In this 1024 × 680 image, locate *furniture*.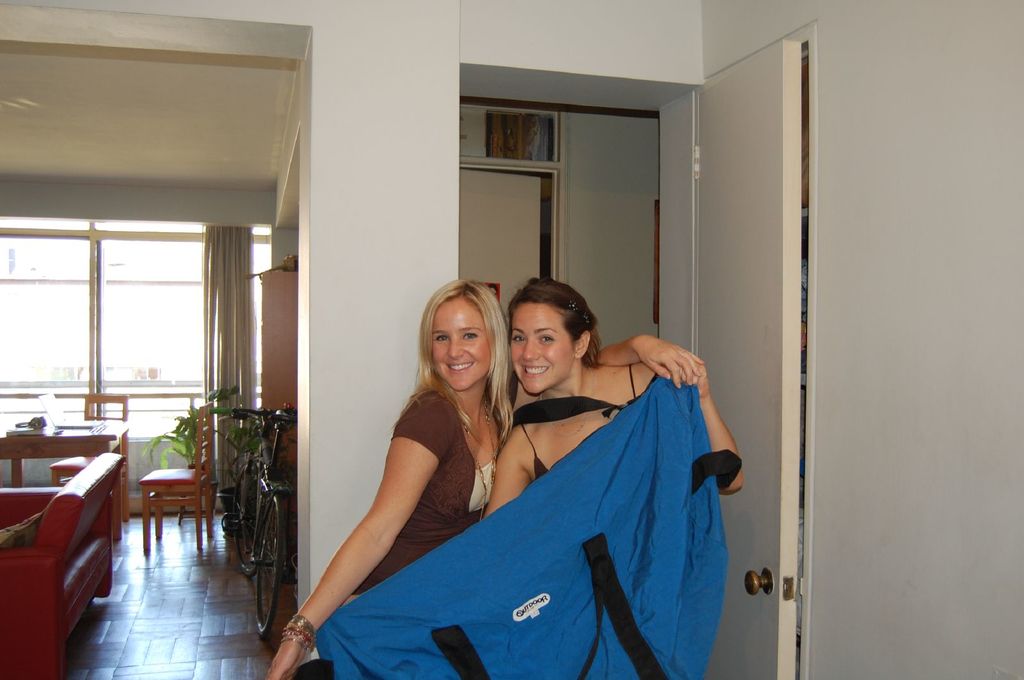
Bounding box: 0/411/125/534.
